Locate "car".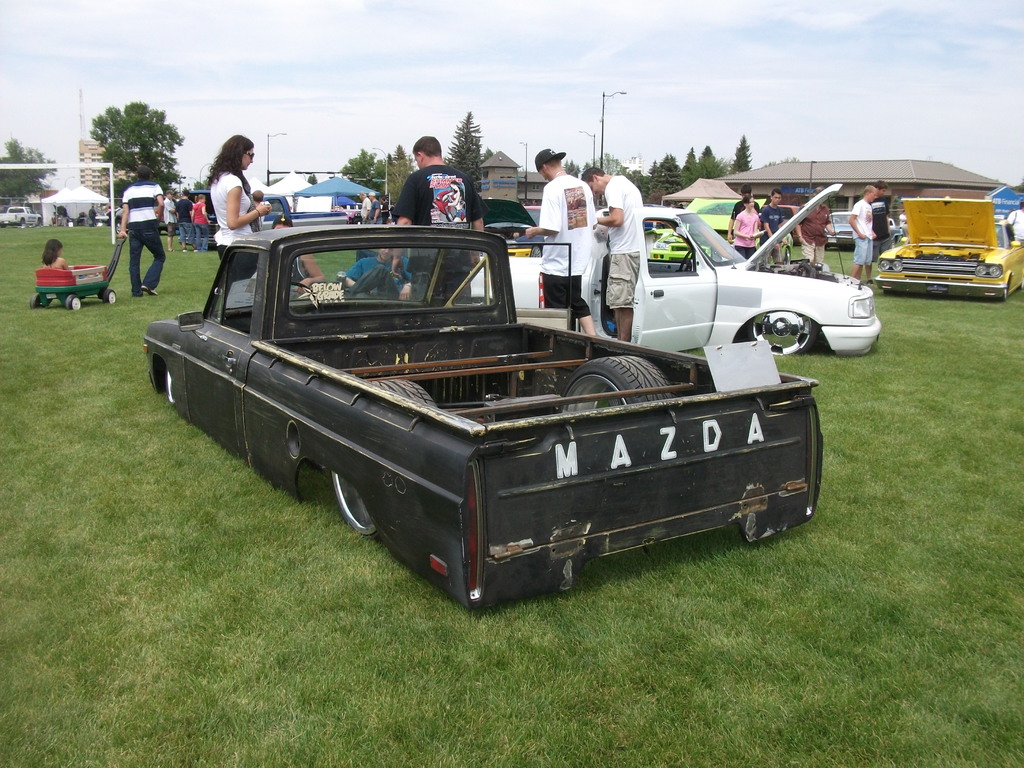
Bounding box: <box>476,188,885,351</box>.
